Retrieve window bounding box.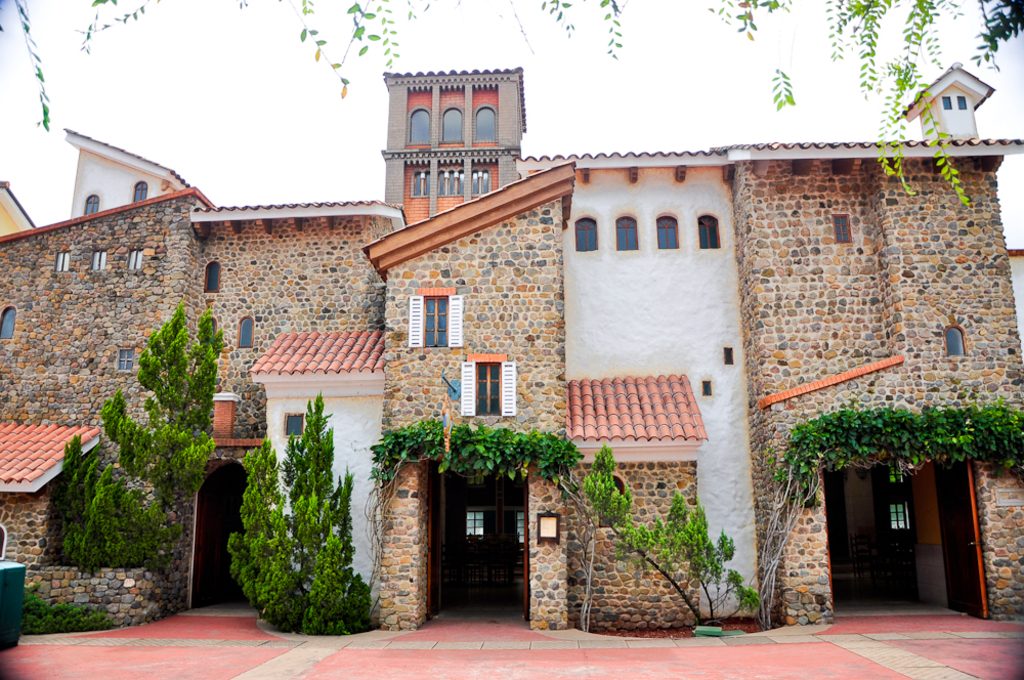
Bounding box: select_region(0, 307, 15, 343).
